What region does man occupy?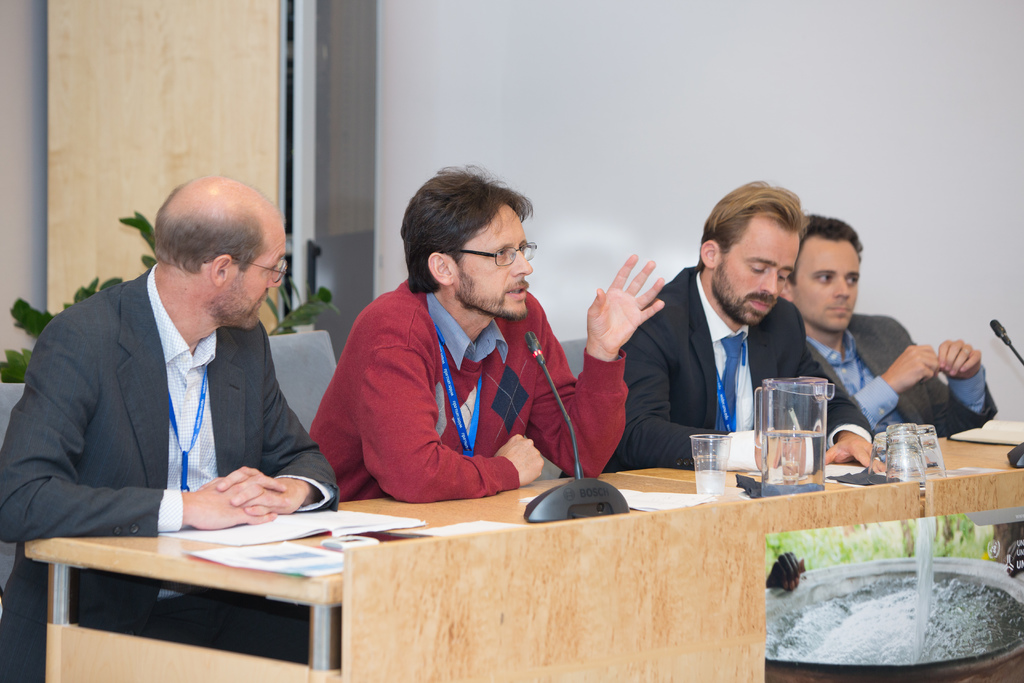
562,180,898,482.
